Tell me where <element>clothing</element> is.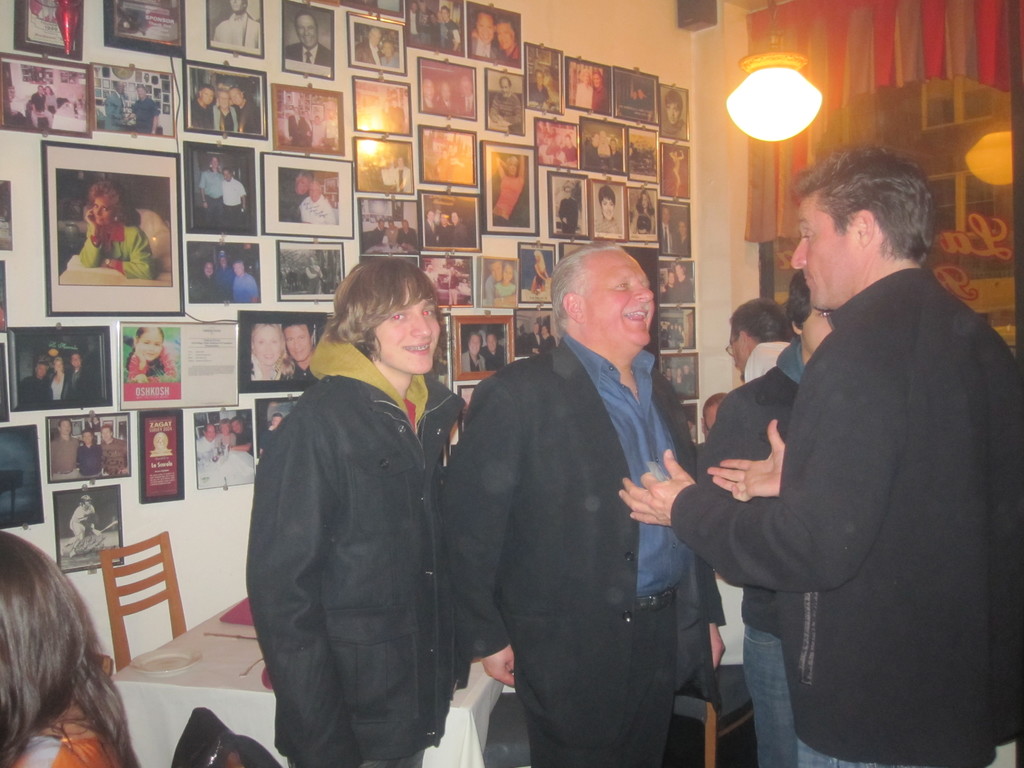
<element>clothing</element> is at locate(595, 86, 611, 113).
